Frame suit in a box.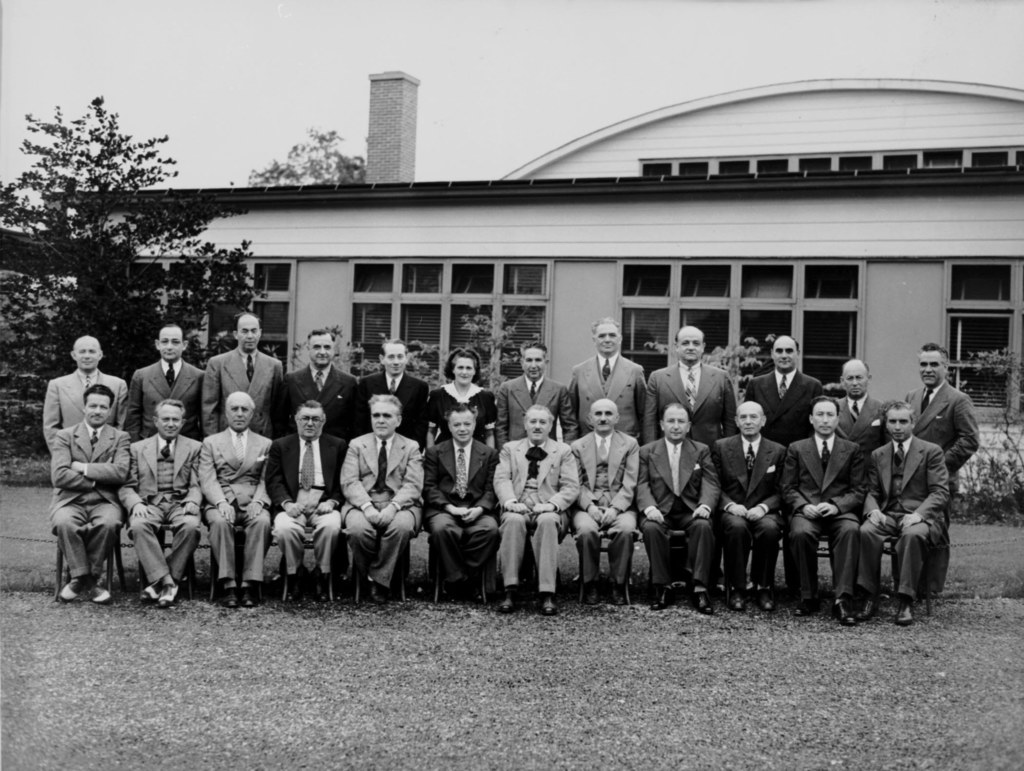
rect(493, 373, 580, 440).
